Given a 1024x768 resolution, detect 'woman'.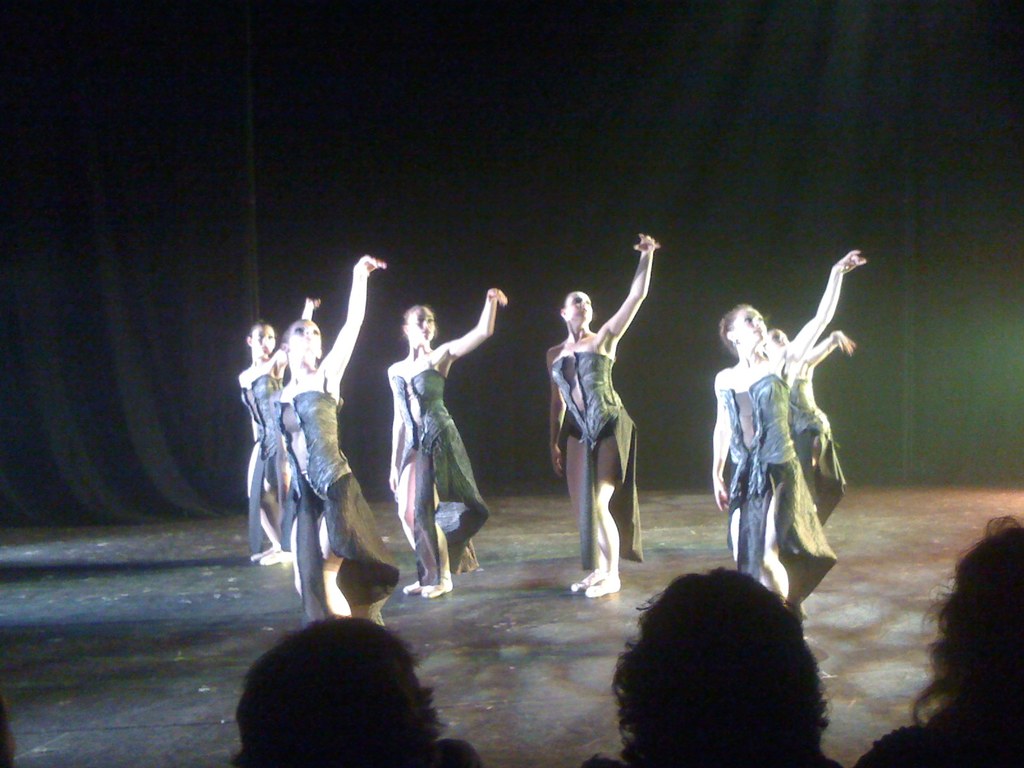
bbox=[269, 241, 399, 626].
